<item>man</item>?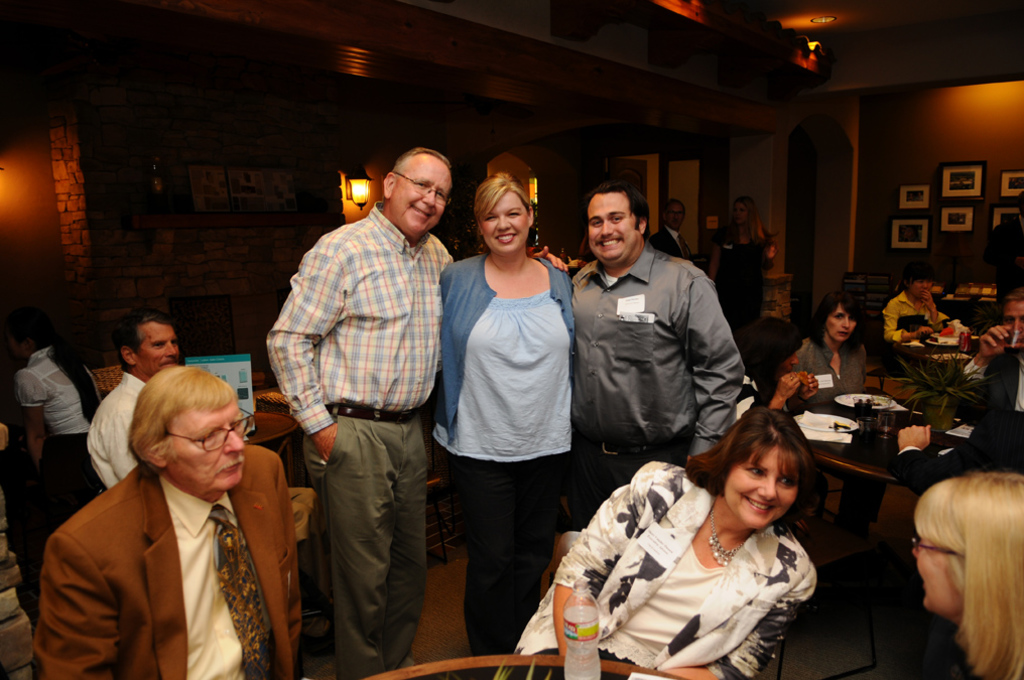
detection(958, 287, 1023, 478)
